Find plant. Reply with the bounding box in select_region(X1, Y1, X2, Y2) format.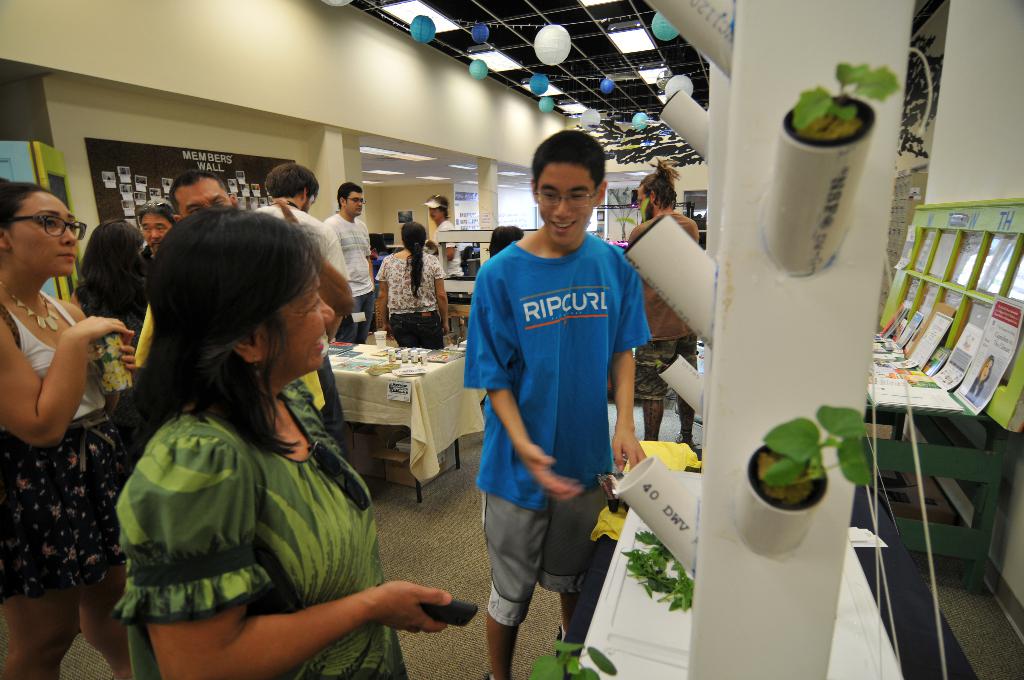
select_region(794, 59, 906, 135).
